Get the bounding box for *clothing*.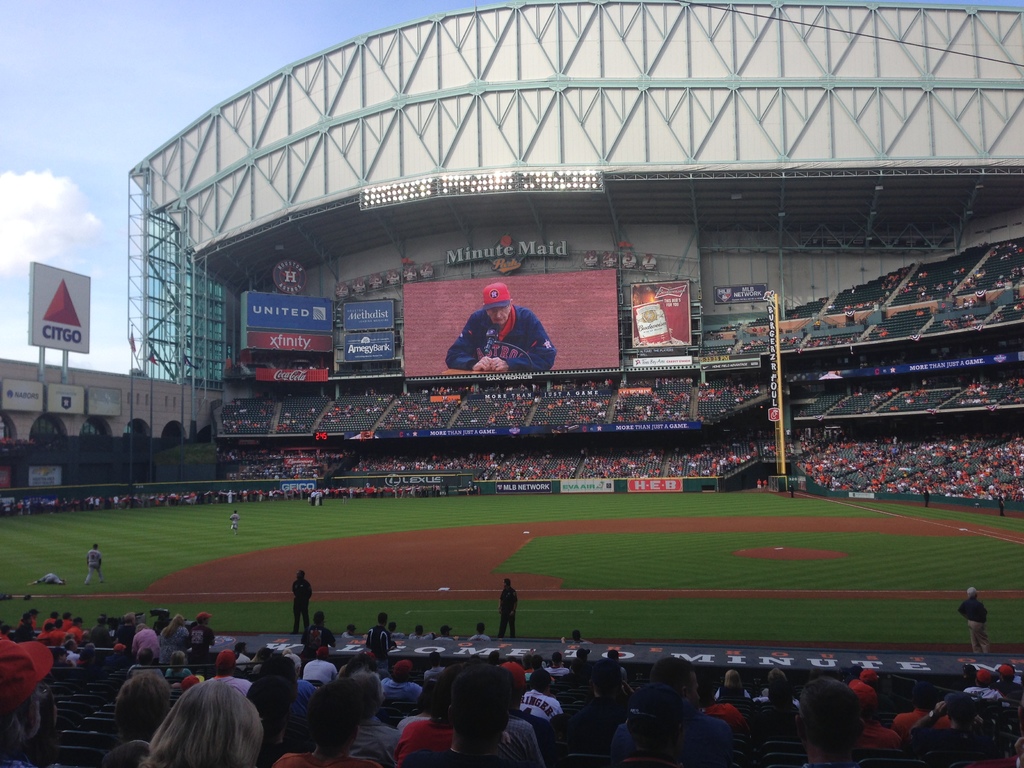
bbox=(402, 749, 495, 767).
